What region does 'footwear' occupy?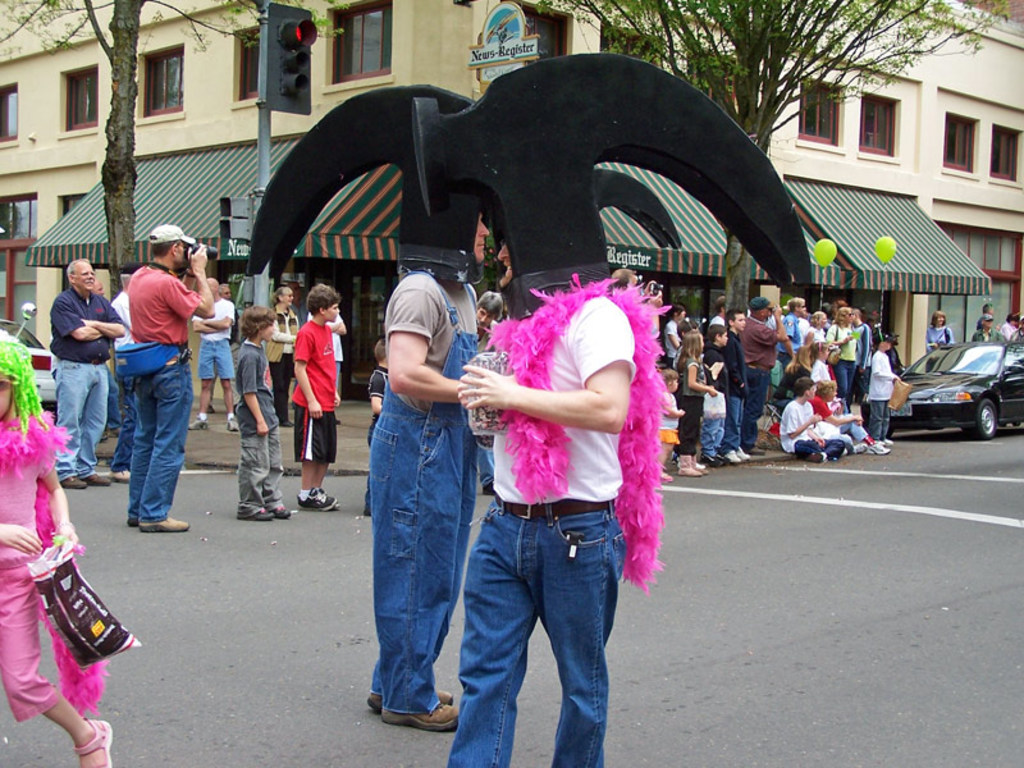
bbox=(872, 442, 890, 458).
